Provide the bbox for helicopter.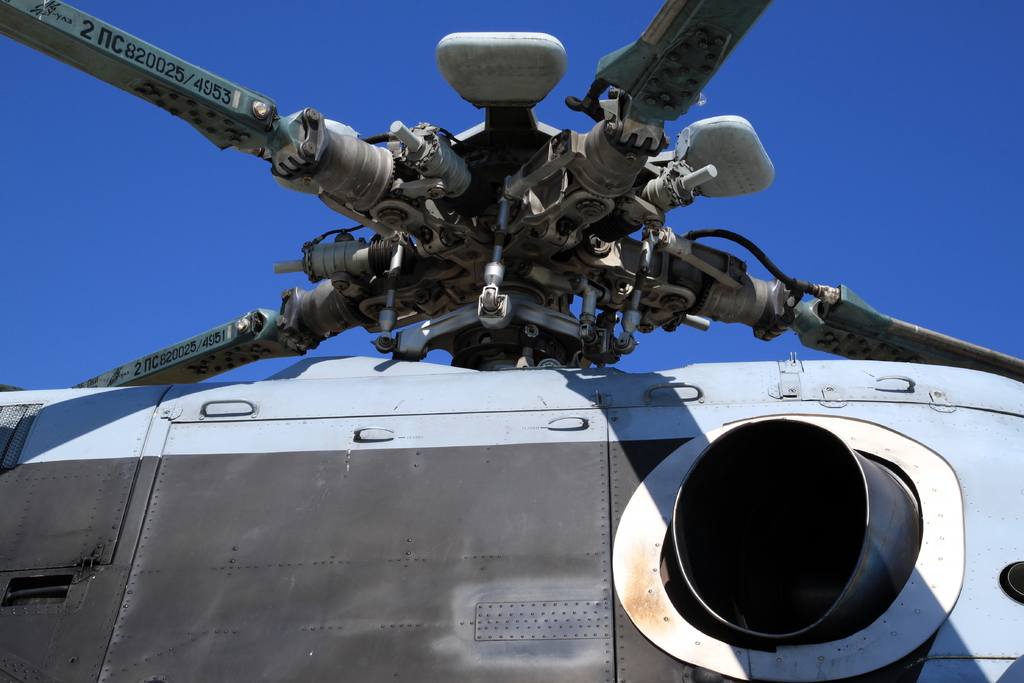
0,0,1023,682.
